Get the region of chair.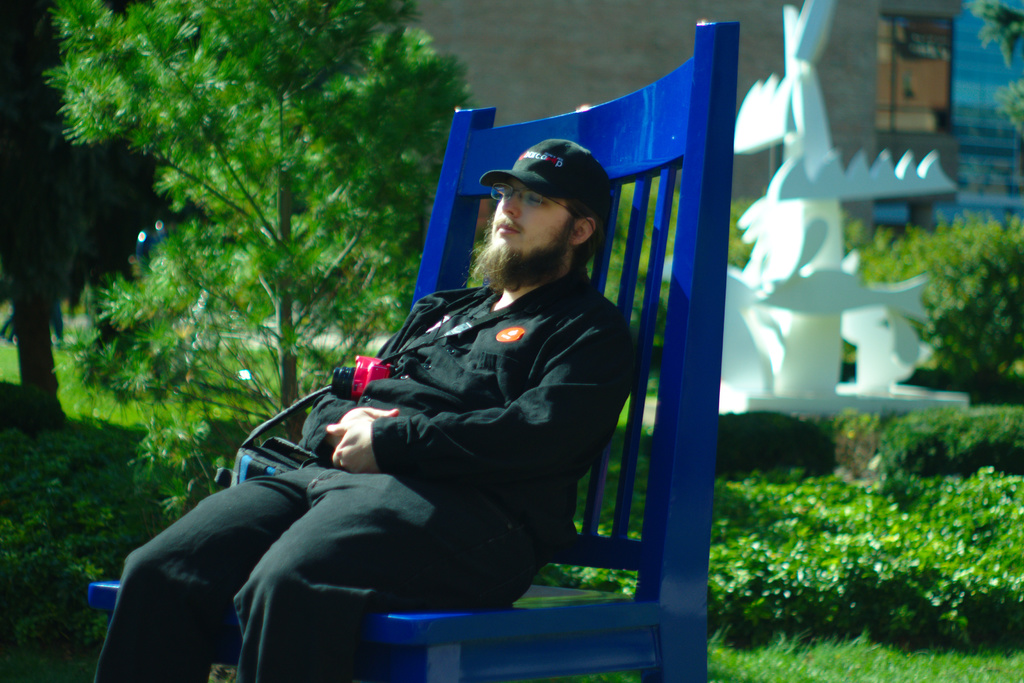
BBox(84, 21, 745, 682).
